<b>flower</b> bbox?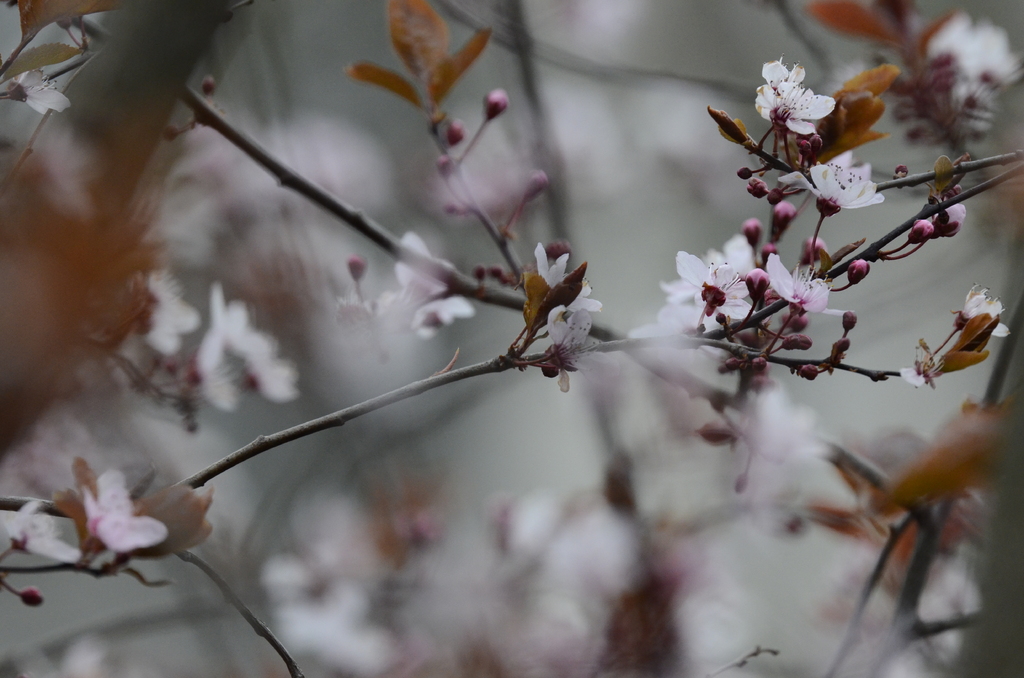
(899, 351, 945, 392)
